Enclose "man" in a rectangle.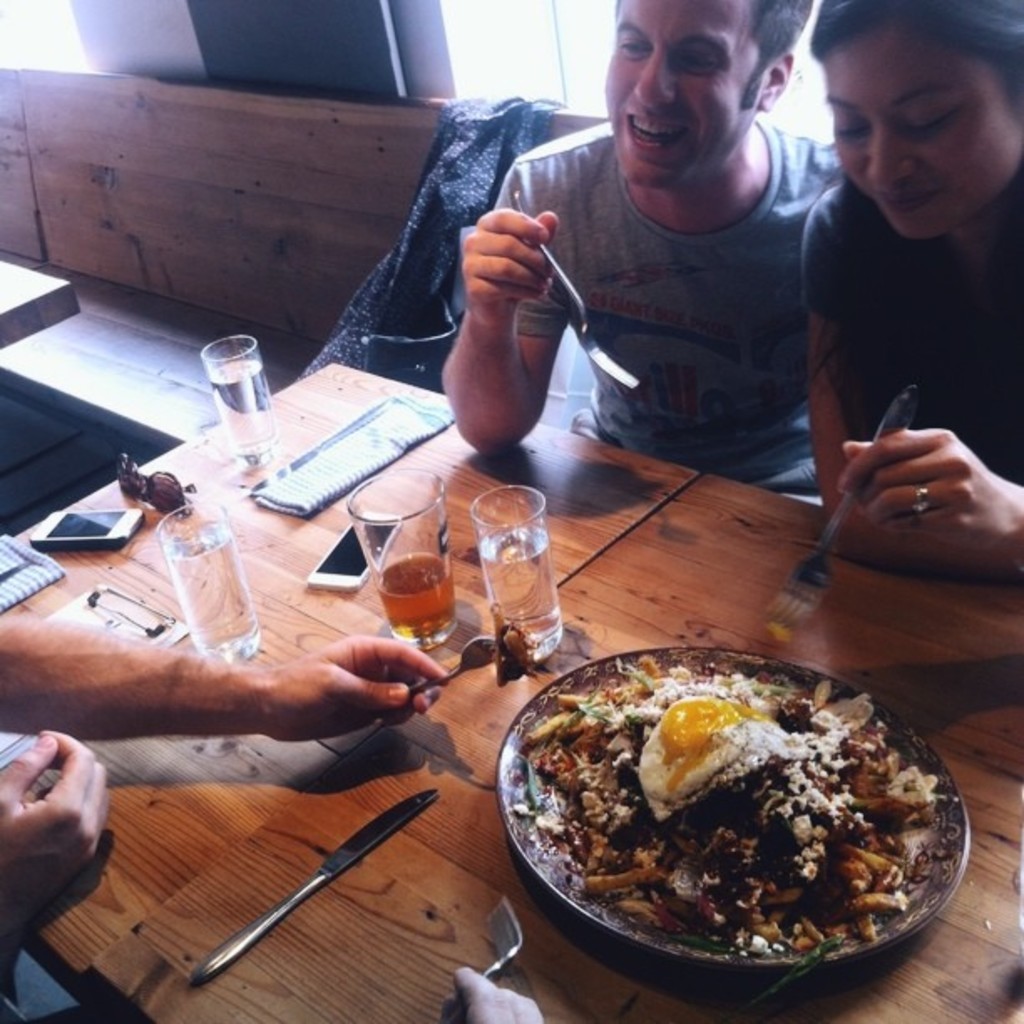
x1=413, y1=17, x2=899, y2=512.
